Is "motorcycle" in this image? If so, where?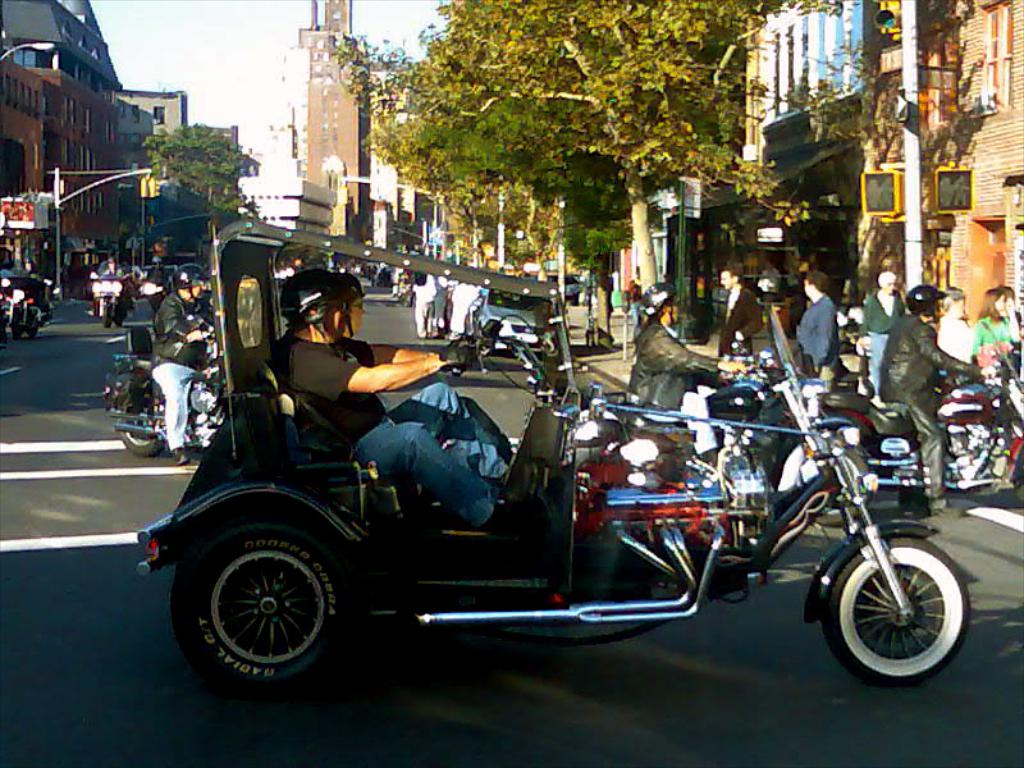
Yes, at rect(805, 323, 1021, 508).
